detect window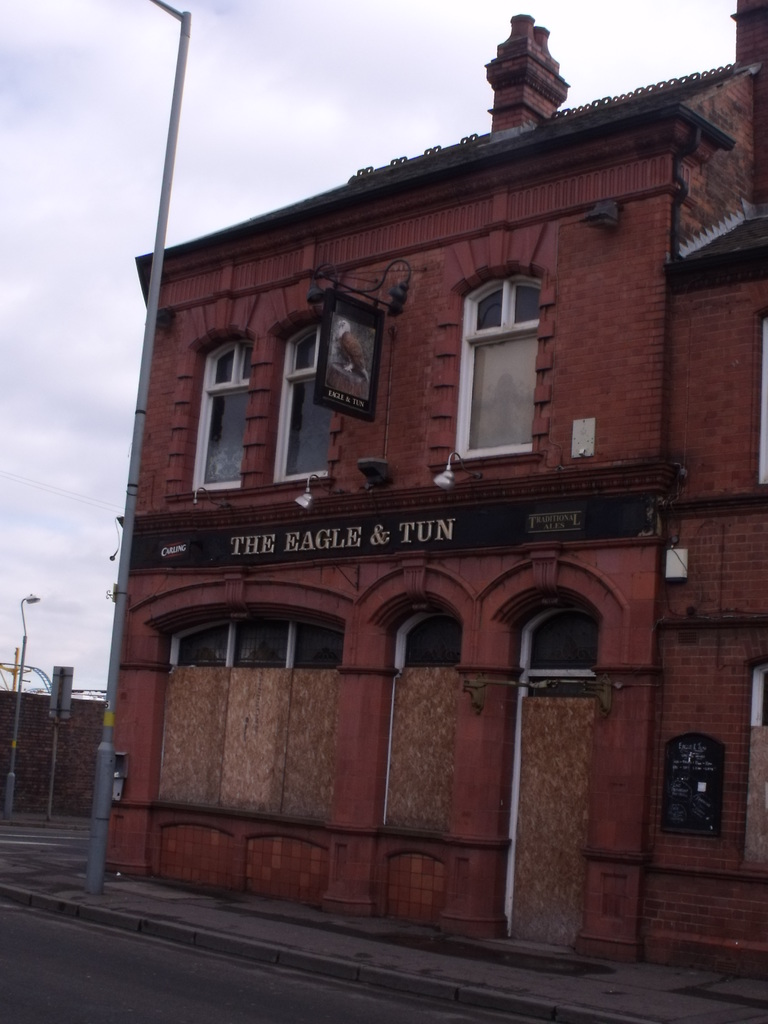
148,602,344,826
